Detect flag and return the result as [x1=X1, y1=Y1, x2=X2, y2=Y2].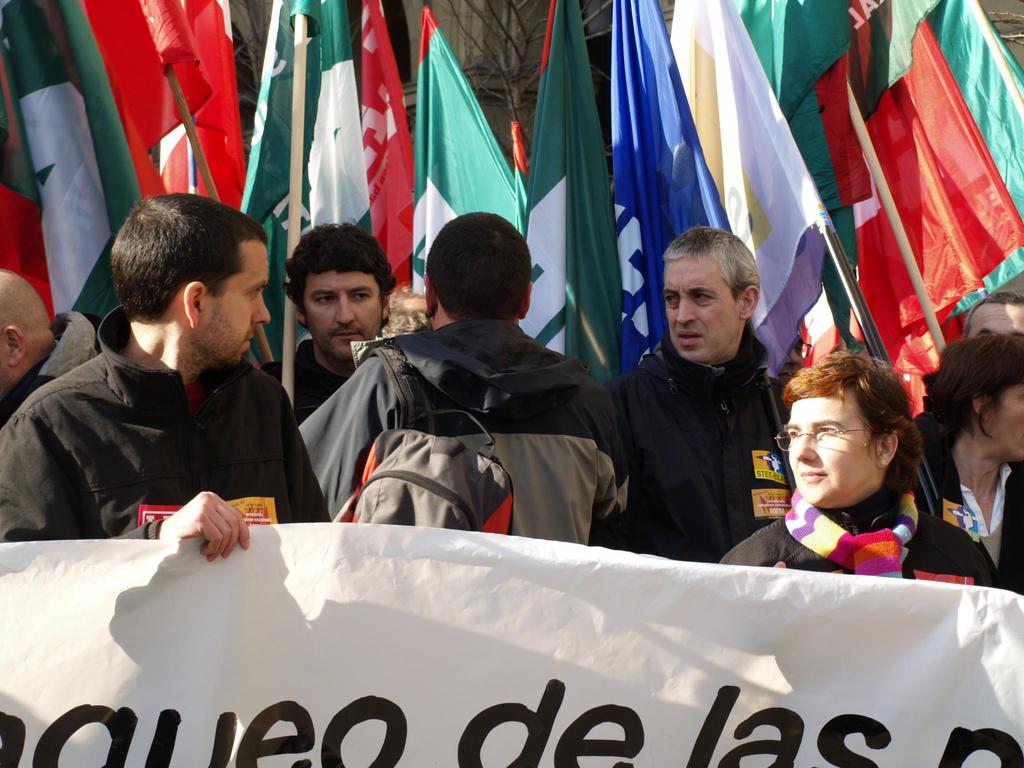
[x1=615, y1=0, x2=729, y2=365].
